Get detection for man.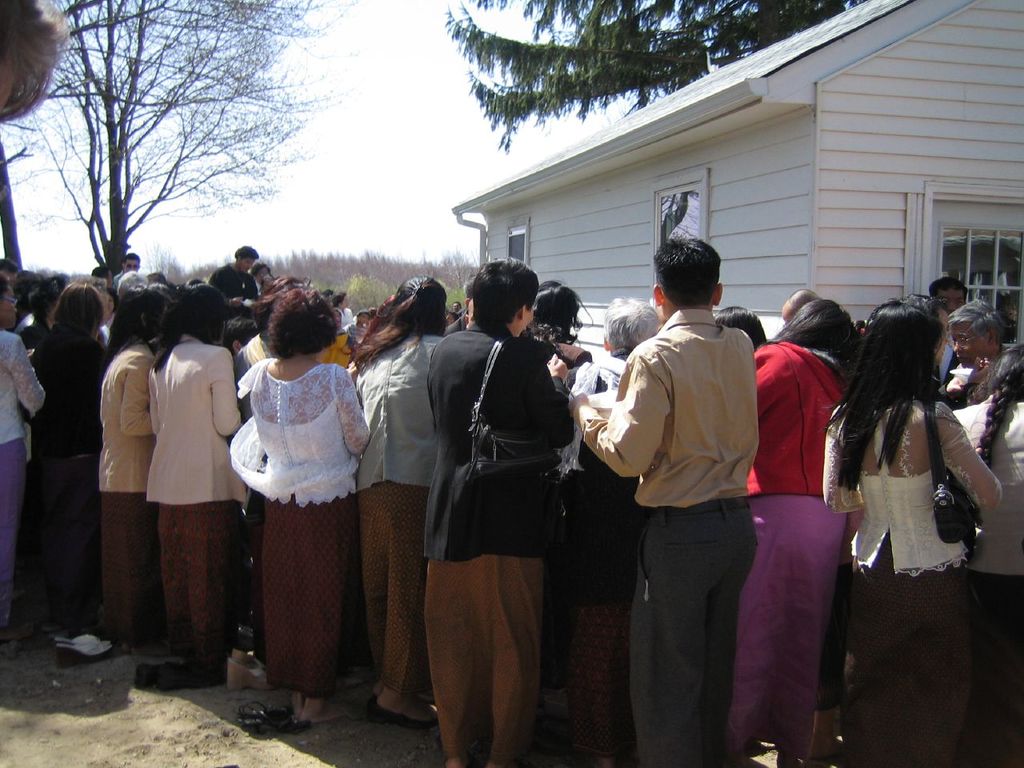
Detection: 209/242/263/303.
